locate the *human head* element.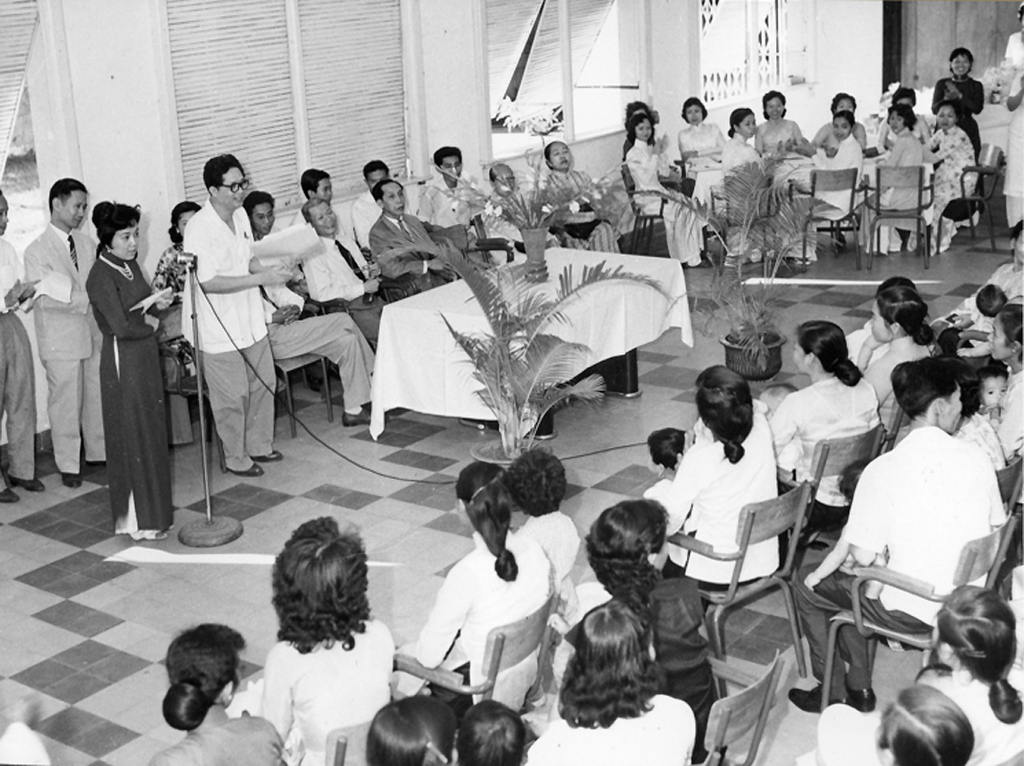
Element bbox: 624/112/657/142.
